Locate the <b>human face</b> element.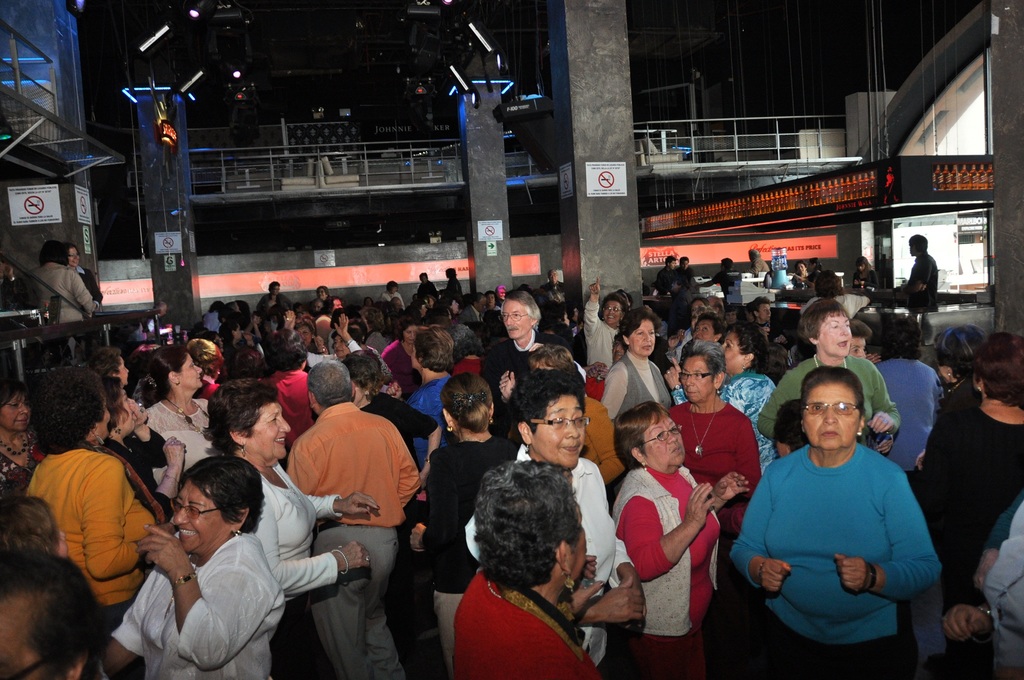
Element bbox: bbox=(181, 353, 201, 386).
